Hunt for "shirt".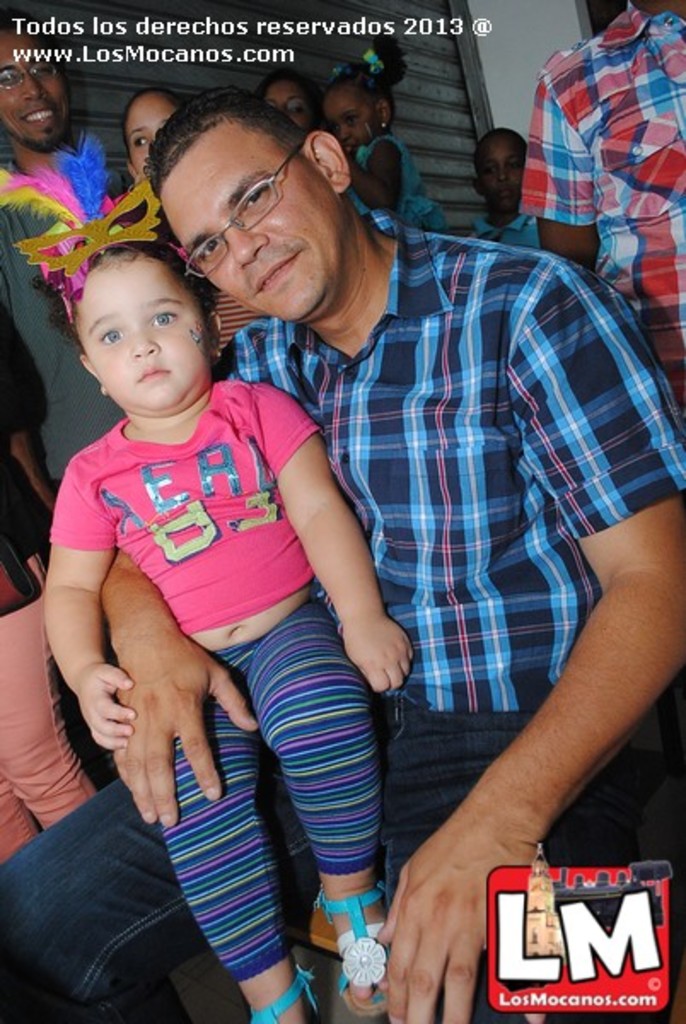
Hunted down at (526, 0, 684, 410).
